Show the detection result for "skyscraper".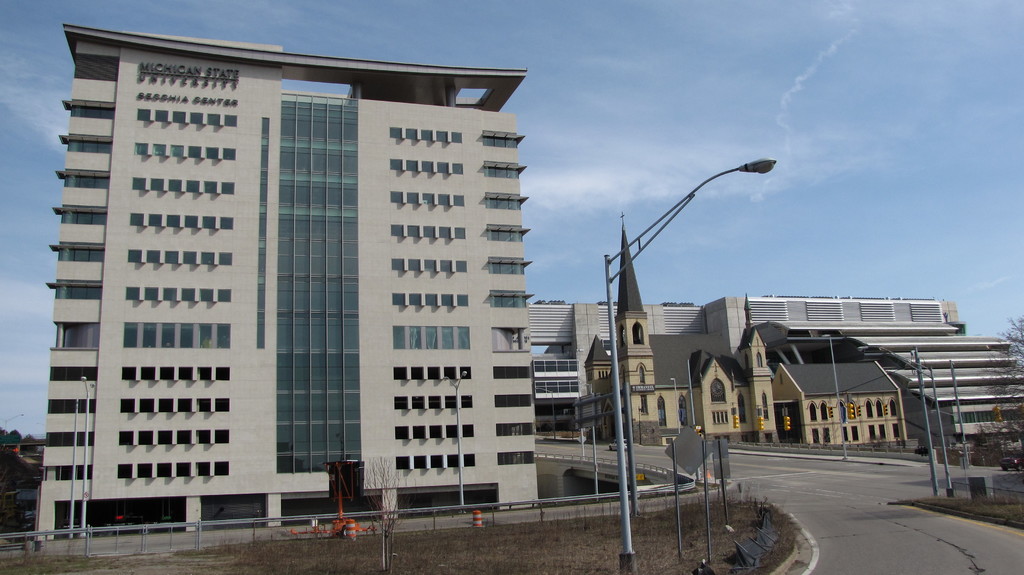
31:20:534:542.
